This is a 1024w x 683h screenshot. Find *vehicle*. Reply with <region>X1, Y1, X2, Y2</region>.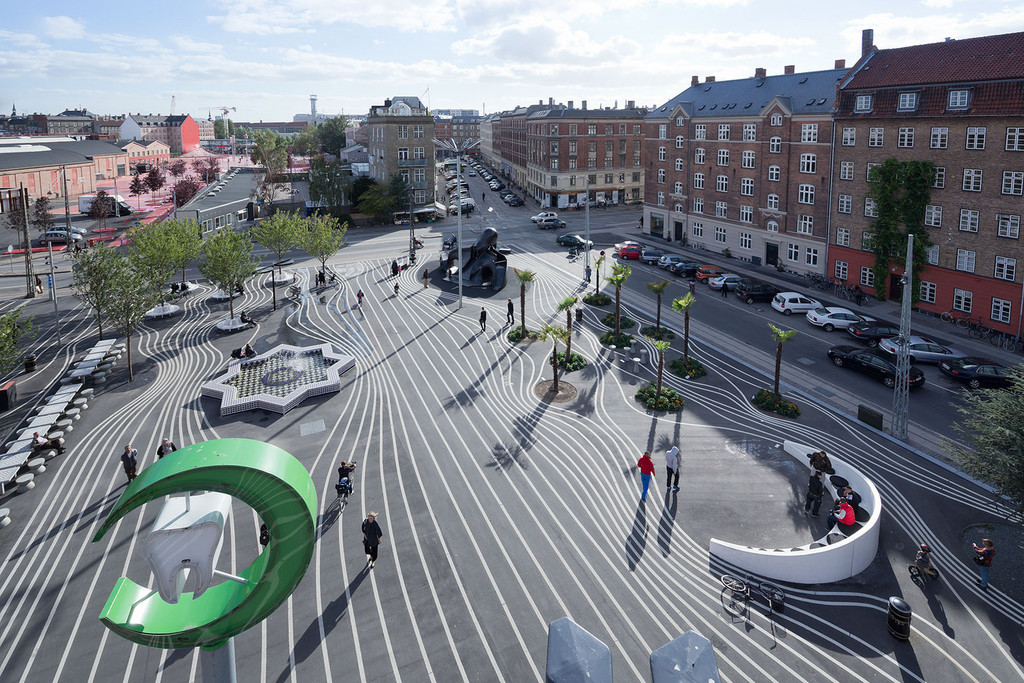
<region>875, 333, 972, 367</region>.
